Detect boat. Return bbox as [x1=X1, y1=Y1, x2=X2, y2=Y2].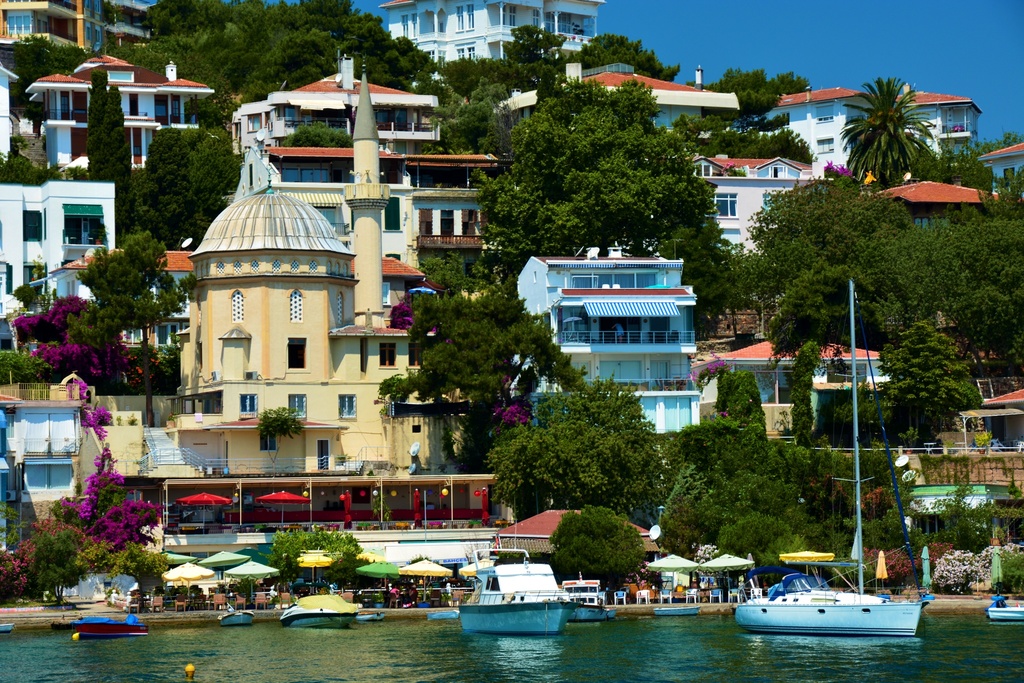
[x1=70, y1=609, x2=148, y2=638].
